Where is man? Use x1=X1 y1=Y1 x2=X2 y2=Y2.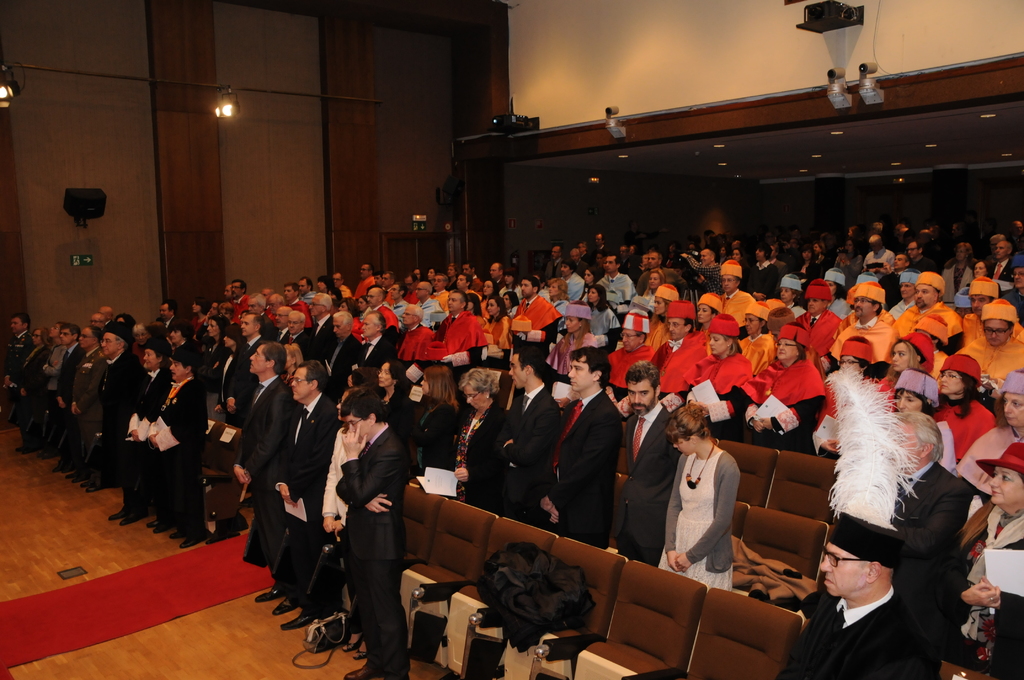
x1=231 y1=307 x2=273 y2=421.
